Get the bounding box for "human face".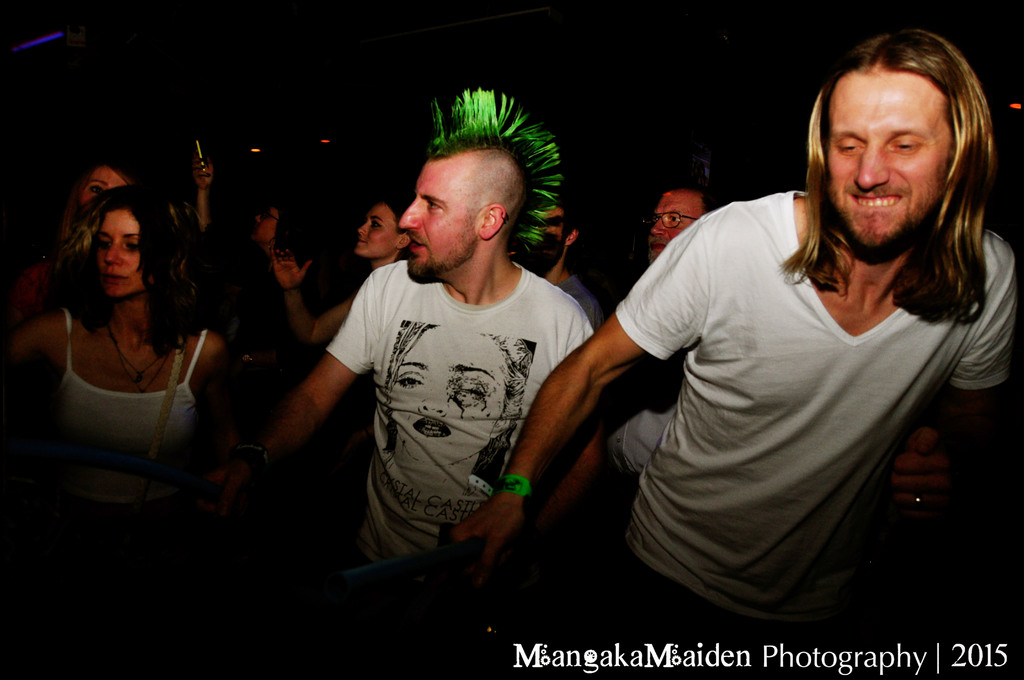
398, 162, 477, 284.
